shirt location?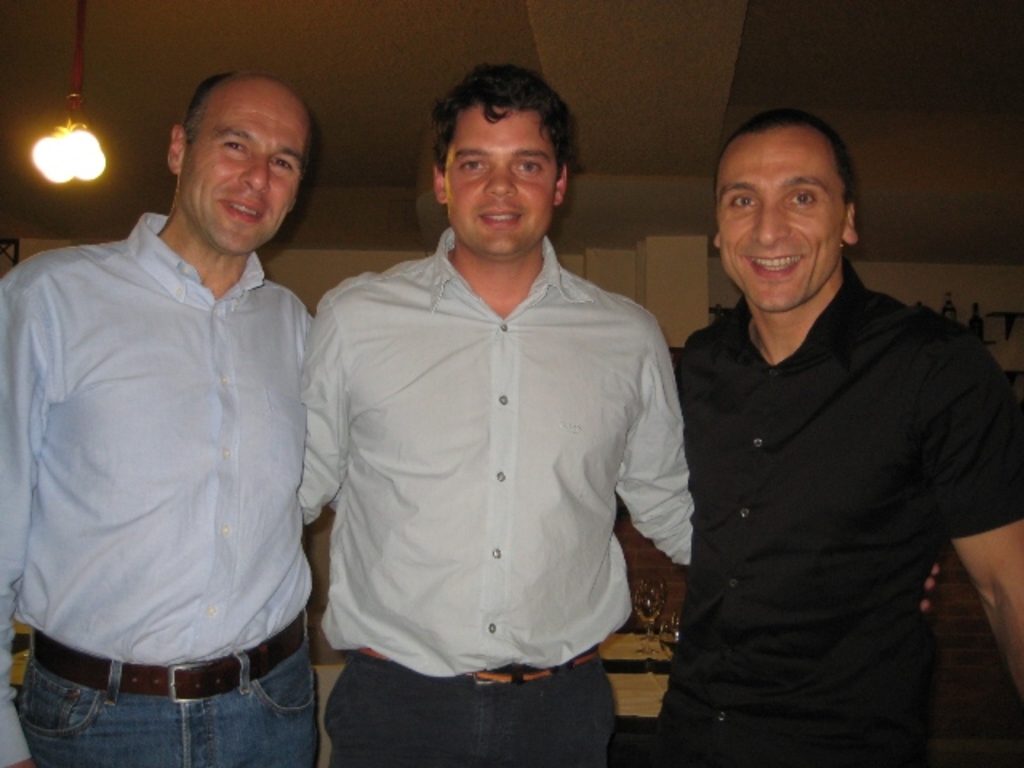
[672,259,1022,766]
